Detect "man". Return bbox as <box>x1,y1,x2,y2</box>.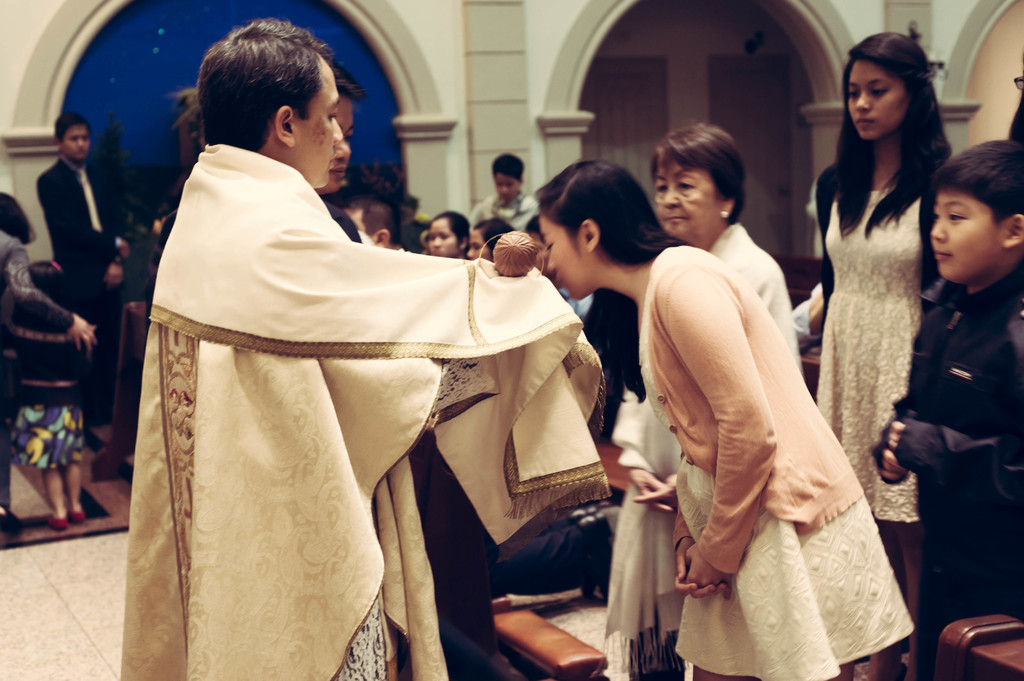
<box>338,196,419,270</box>.
